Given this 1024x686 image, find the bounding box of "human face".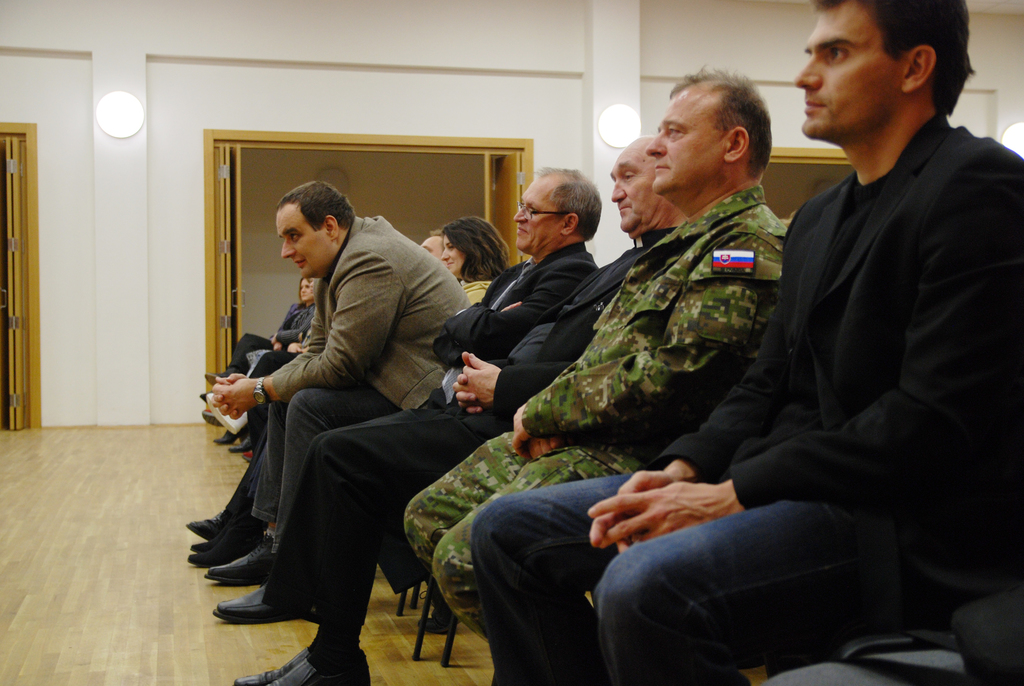
609,142,655,227.
